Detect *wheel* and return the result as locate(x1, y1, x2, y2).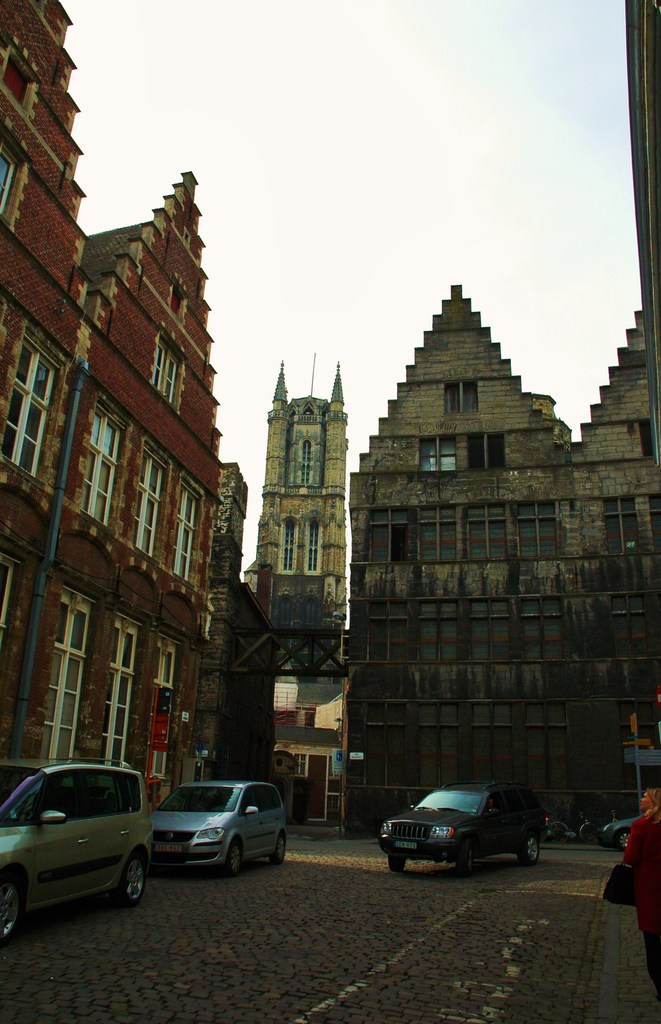
locate(277, 833, 288, 863).
